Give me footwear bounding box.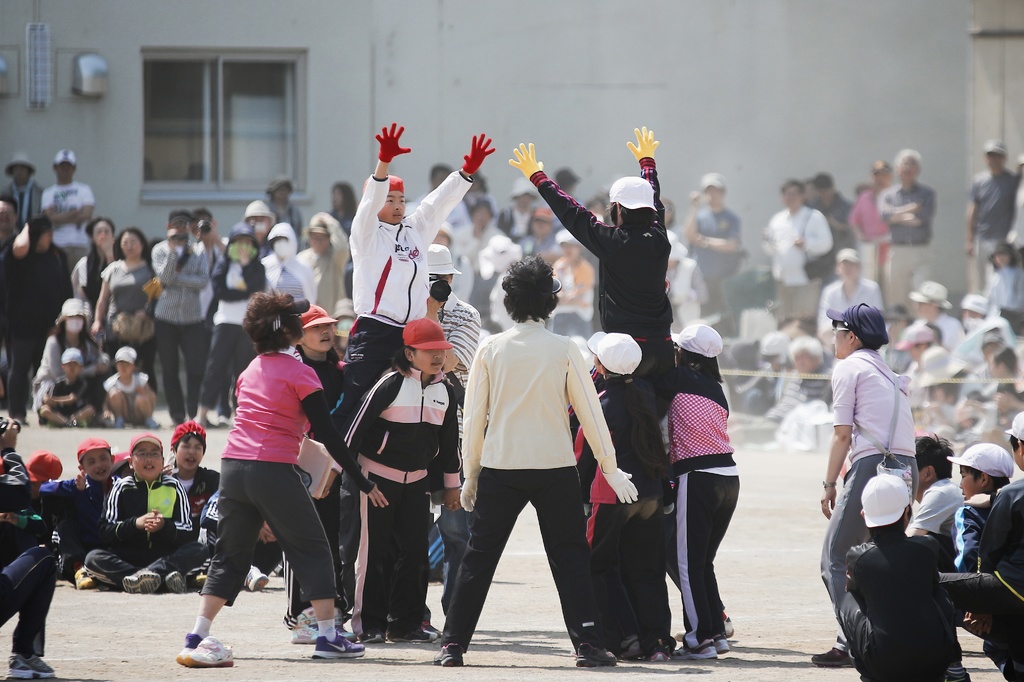
crop(6, 653, 54, 681).
